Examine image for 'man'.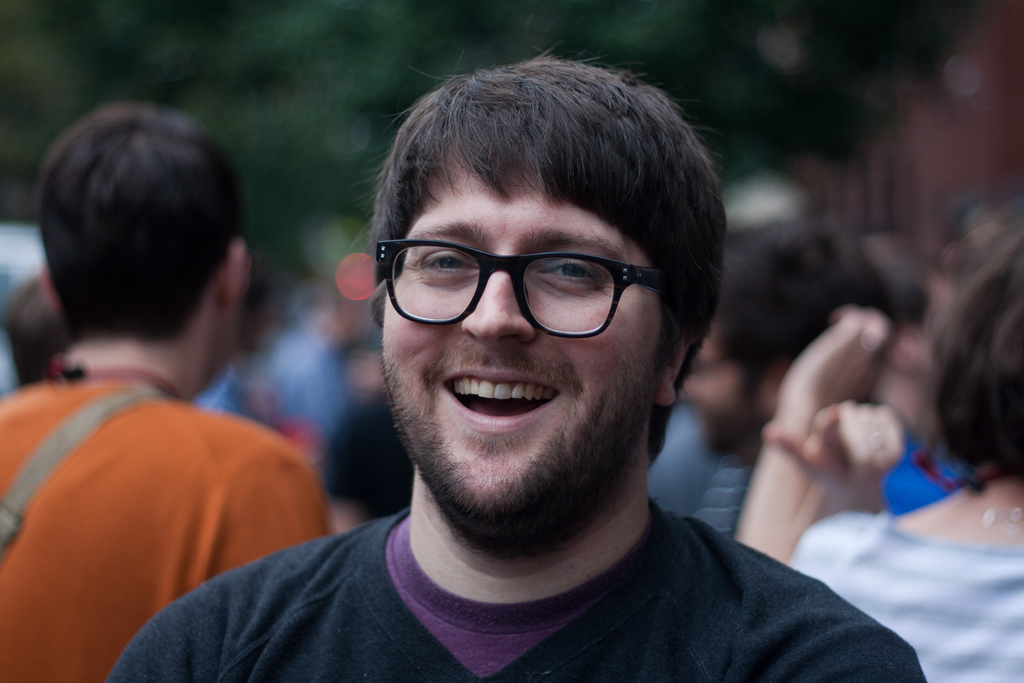
Examination result: 0:101:340:682.
